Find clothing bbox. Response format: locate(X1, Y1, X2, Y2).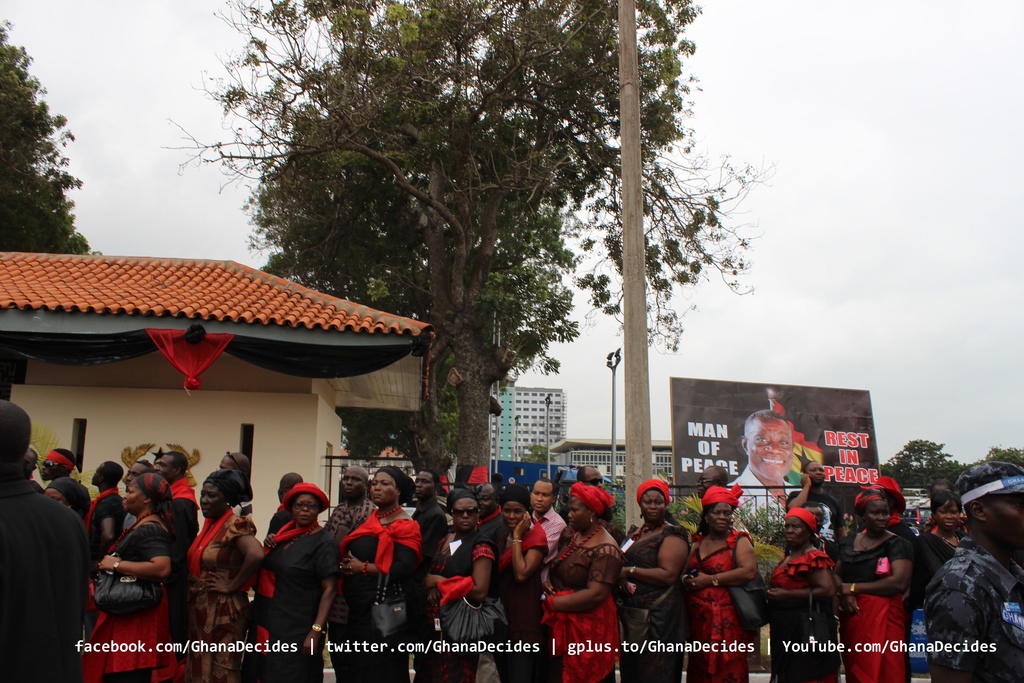
locate(190, 514, 253, 682).
